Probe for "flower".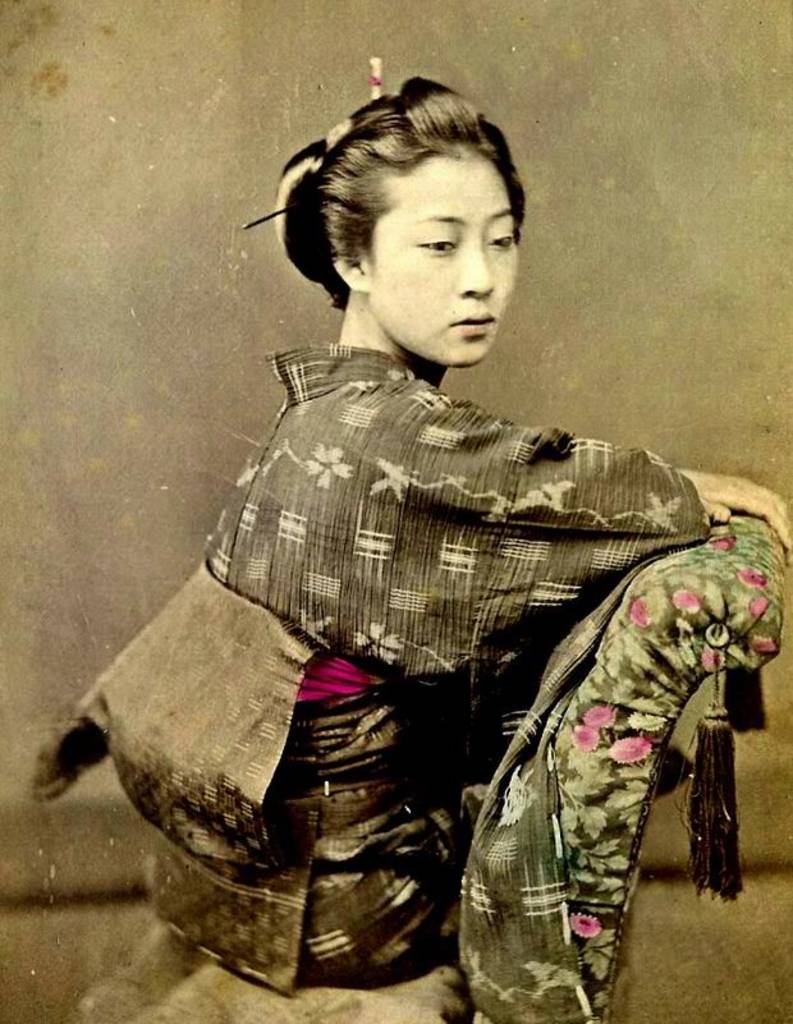
Probe result: x1=673, y1=587, x2=697, y2=610.
